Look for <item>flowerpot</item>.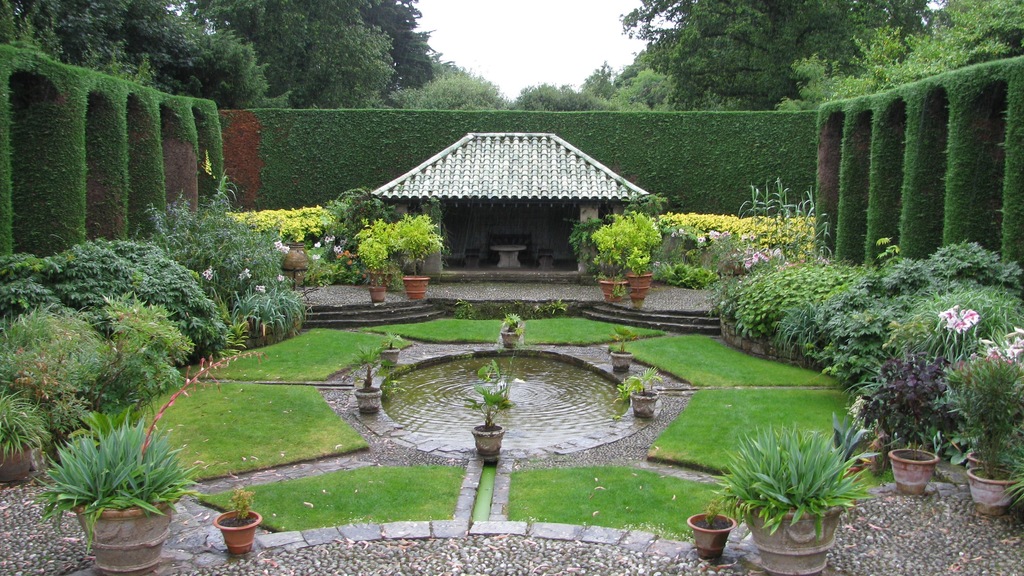
Found: box(368, 287, 385, 304).
